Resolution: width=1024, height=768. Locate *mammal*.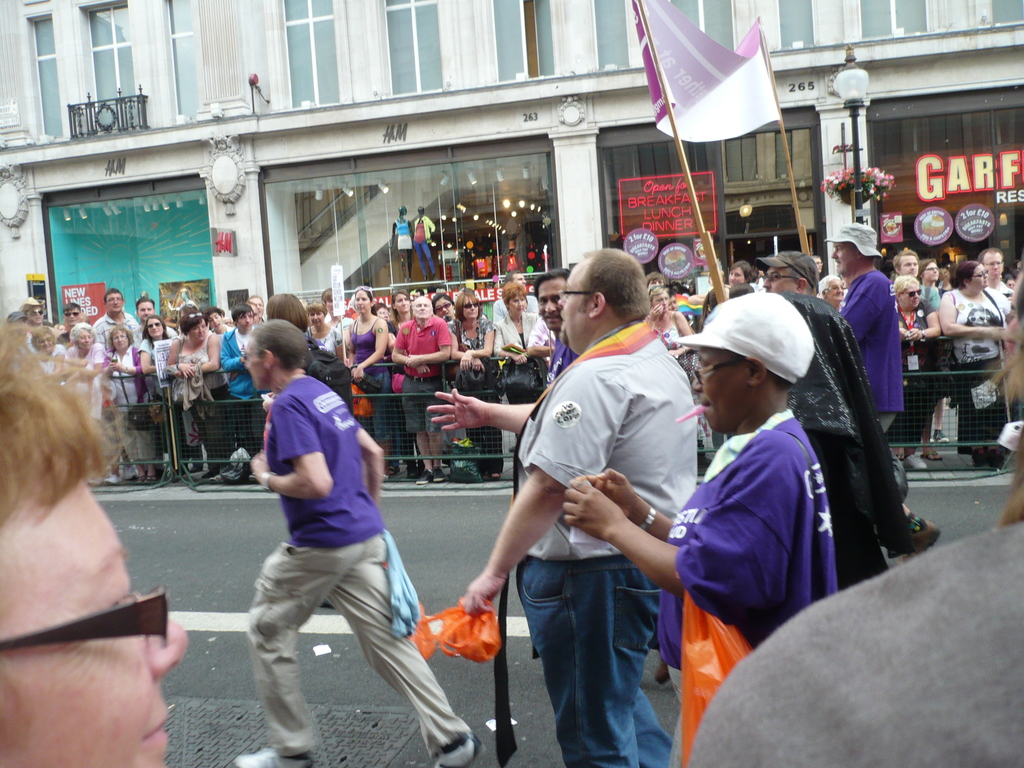
388:205:412:285.
